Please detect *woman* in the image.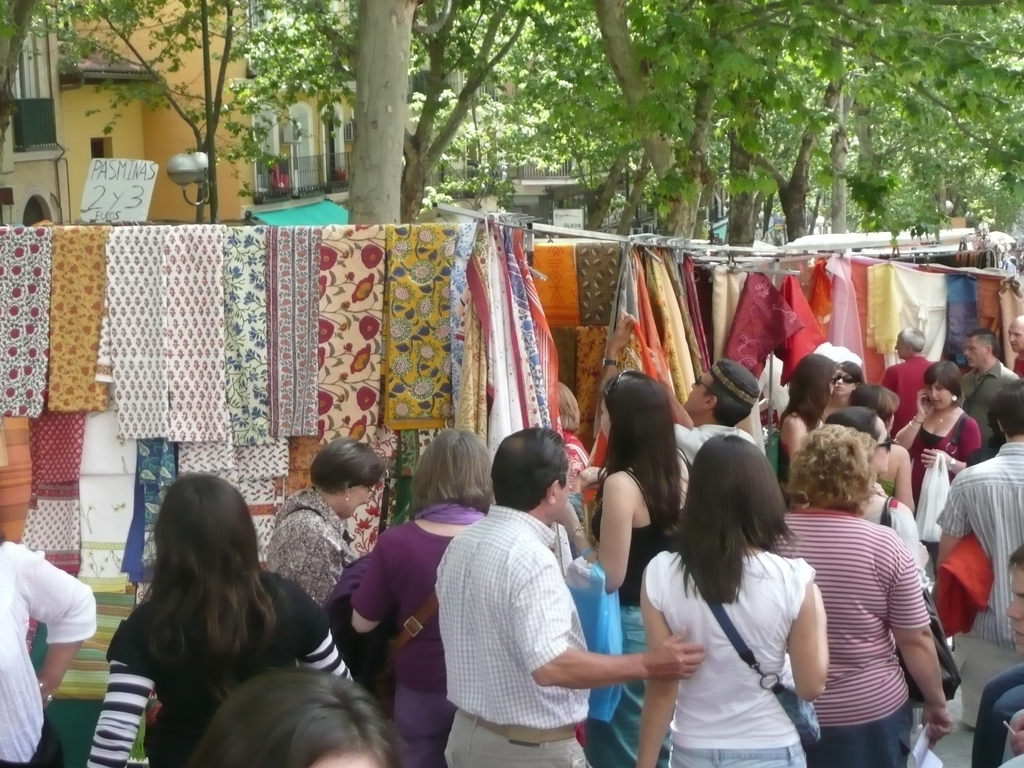
<bbox>556, 368, 701, 767</bbox>.
